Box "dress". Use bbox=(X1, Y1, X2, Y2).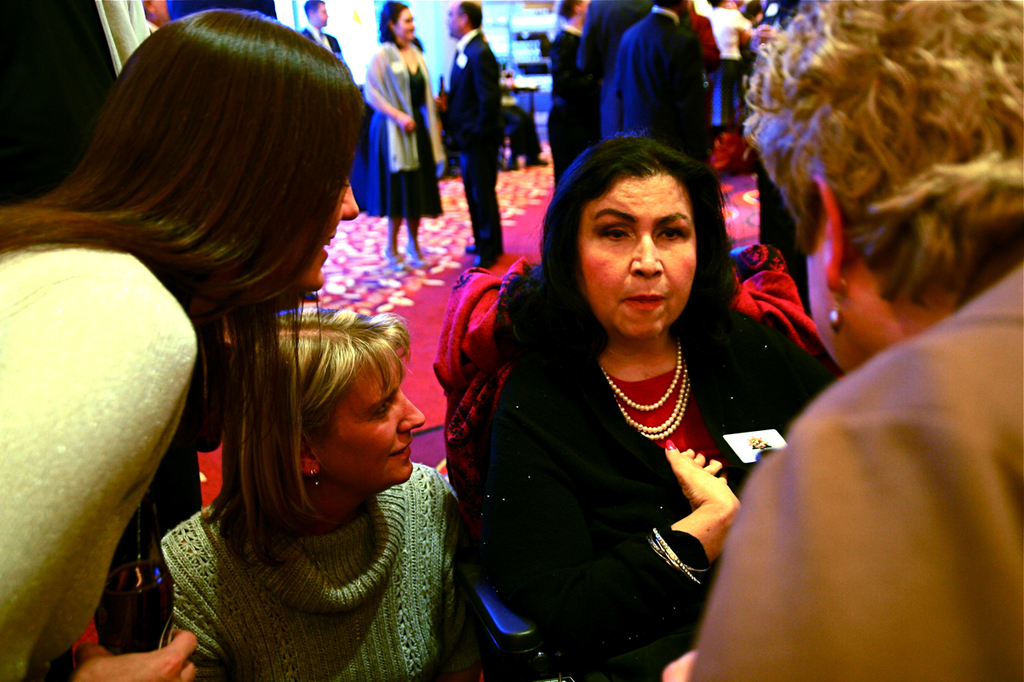
bbox=(685, 249, 1023, 681).
